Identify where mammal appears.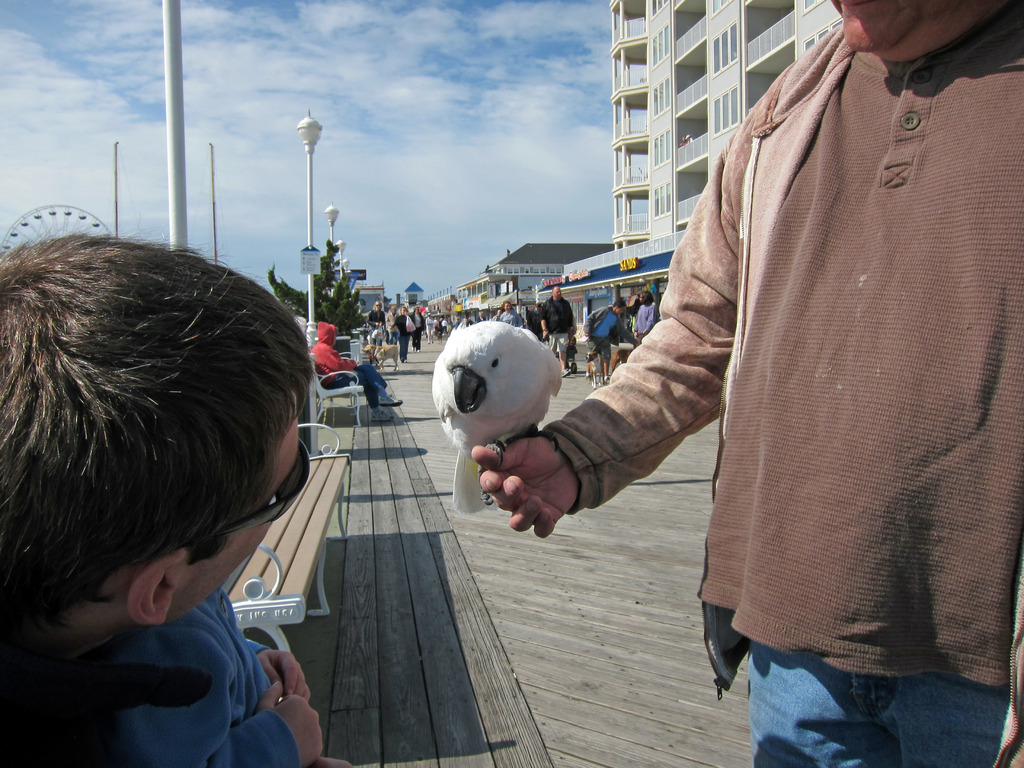
Appears at 630, 287, 657, 340.
